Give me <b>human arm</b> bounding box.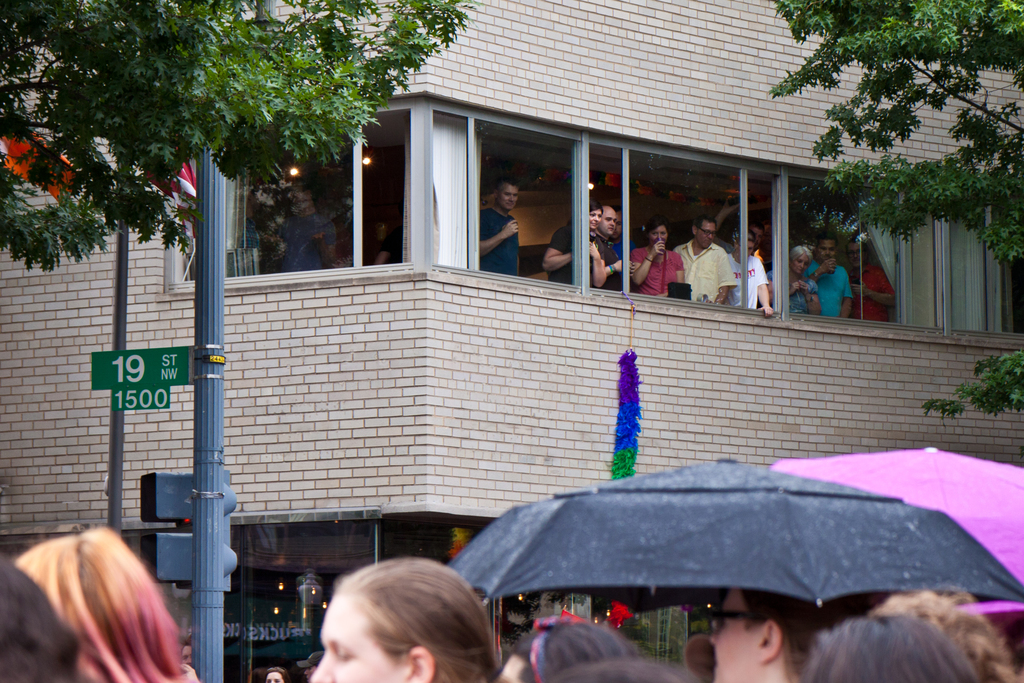
[left=705, top=240, right=735, bottom=309].
